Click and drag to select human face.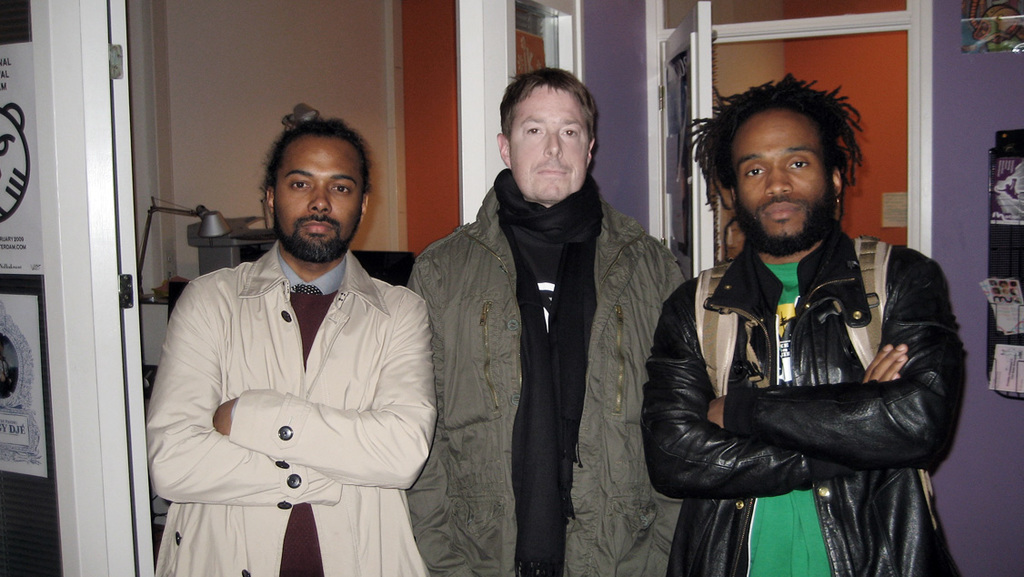
Selection: [273, 138, 360, 246].
